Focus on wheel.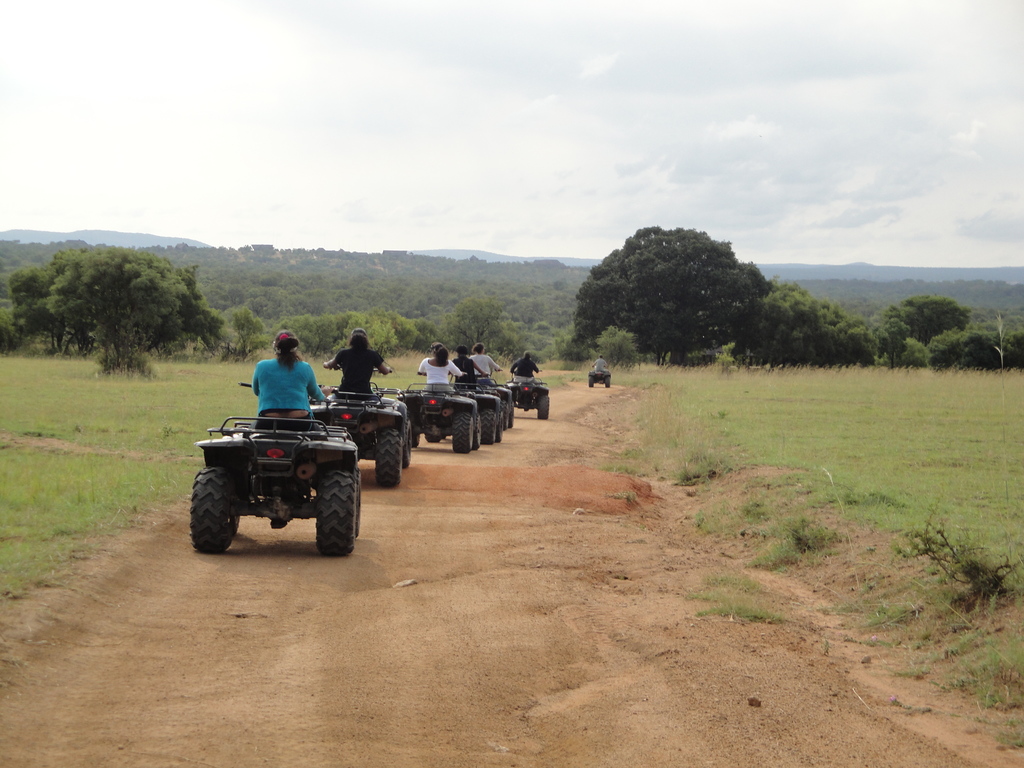
Focused at x1=497 y1=402 x2=508 y2=432.
